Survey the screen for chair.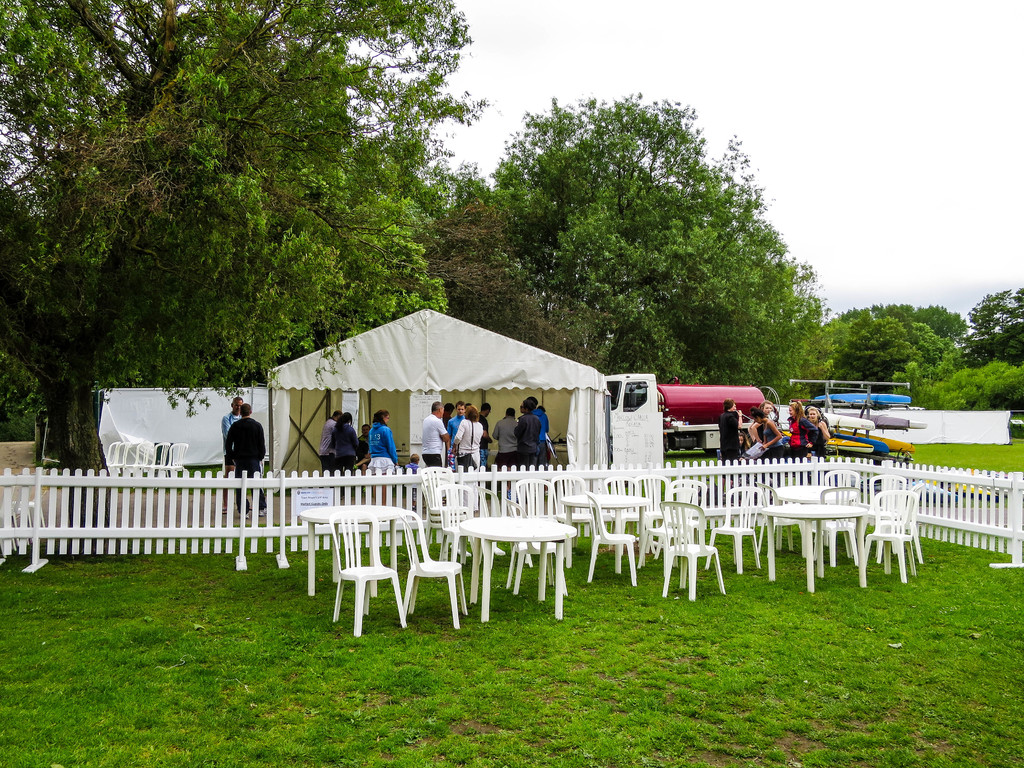
Survey found: {"x1": 315, "y1": 514, "x2": 427, "y2": 652}.
